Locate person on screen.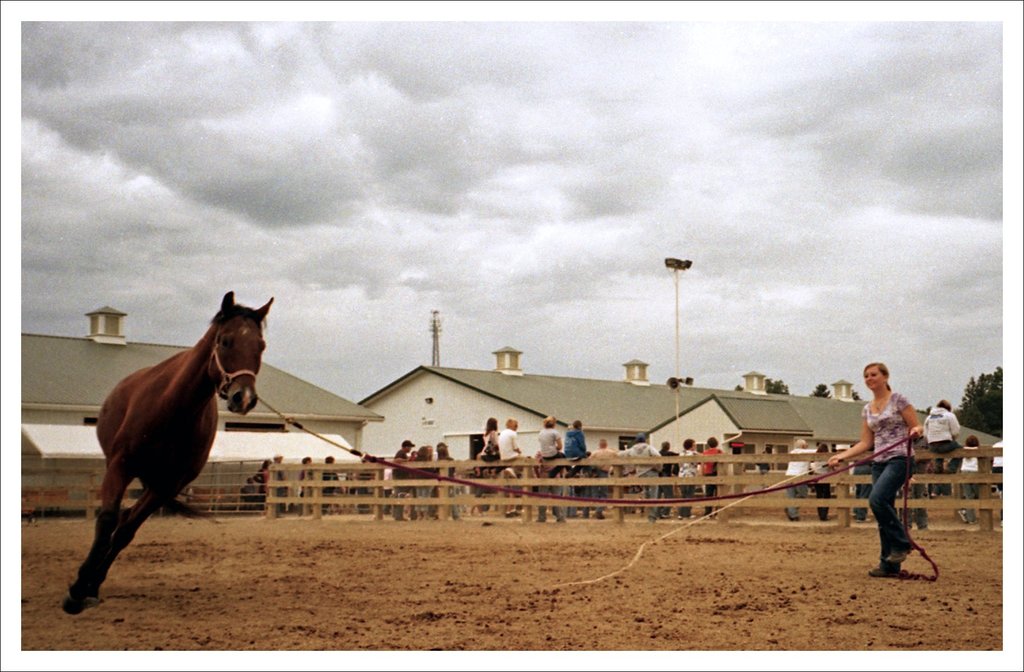
On screen at BBox(540, 413, 565, 461).
